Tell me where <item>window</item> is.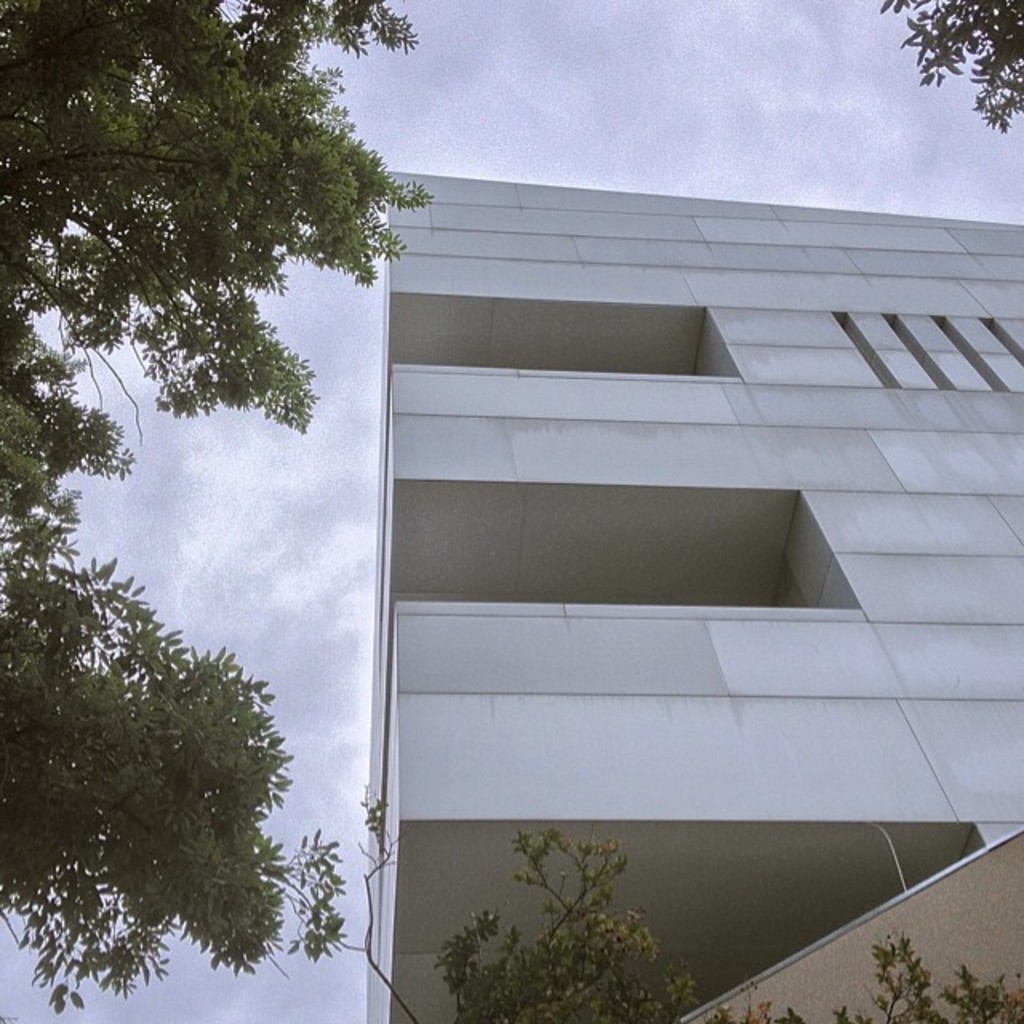
<item>window</item> is at 982,312,1022,366.
